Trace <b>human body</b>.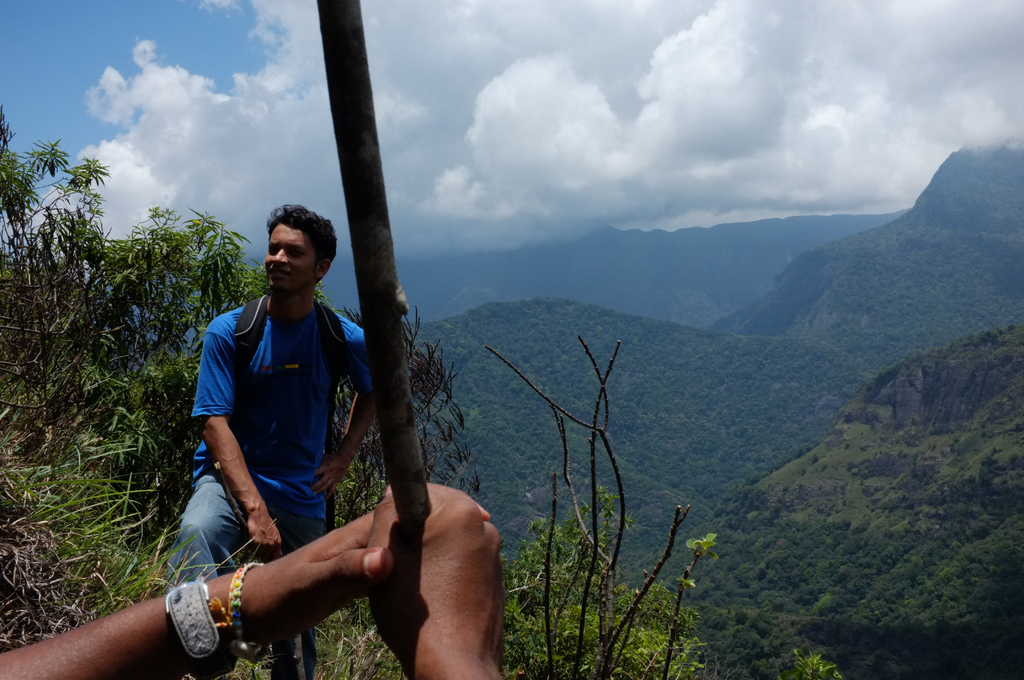
Traced to pyautogui.locateOnScreen(173, 179, 408, 679).
